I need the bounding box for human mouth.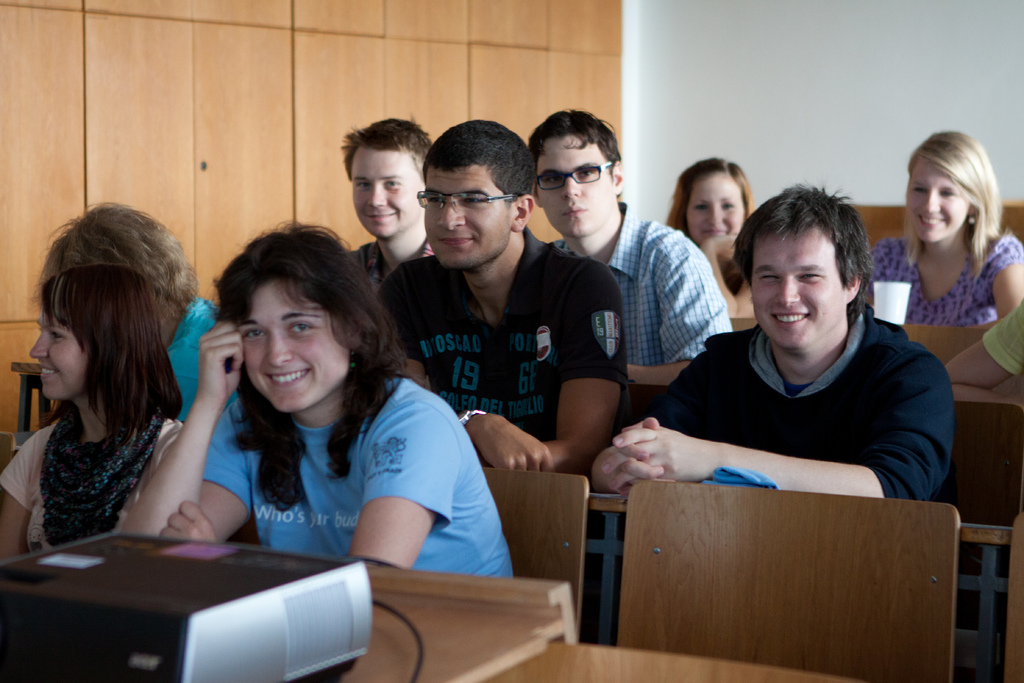
Here it is: [917,219,950,230].
